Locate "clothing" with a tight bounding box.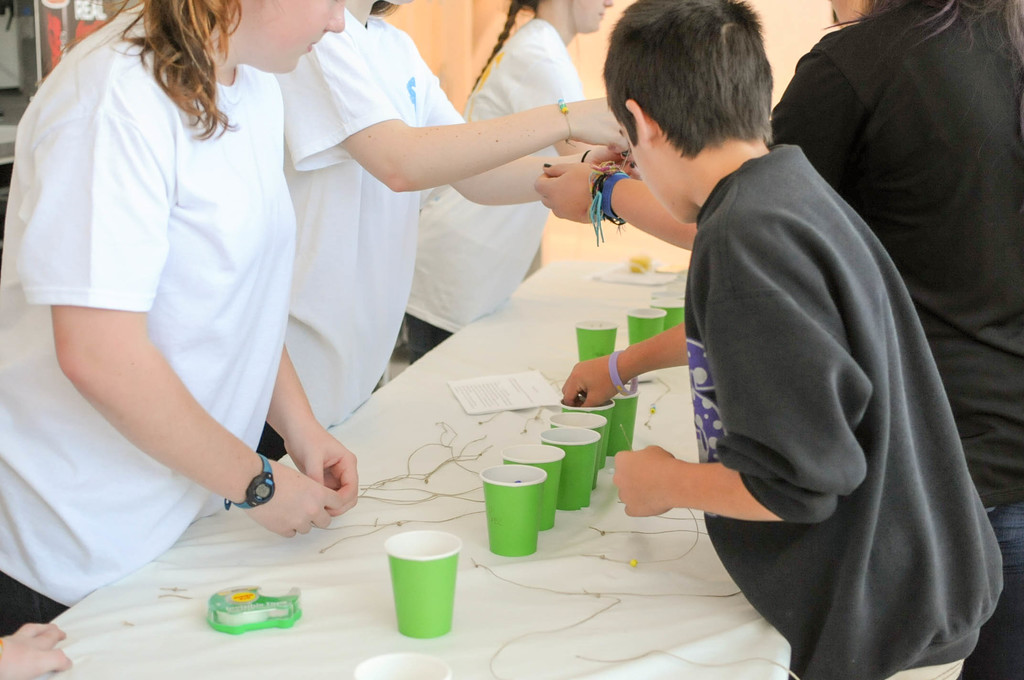
<region>255, 4, 463, 465</region>.
